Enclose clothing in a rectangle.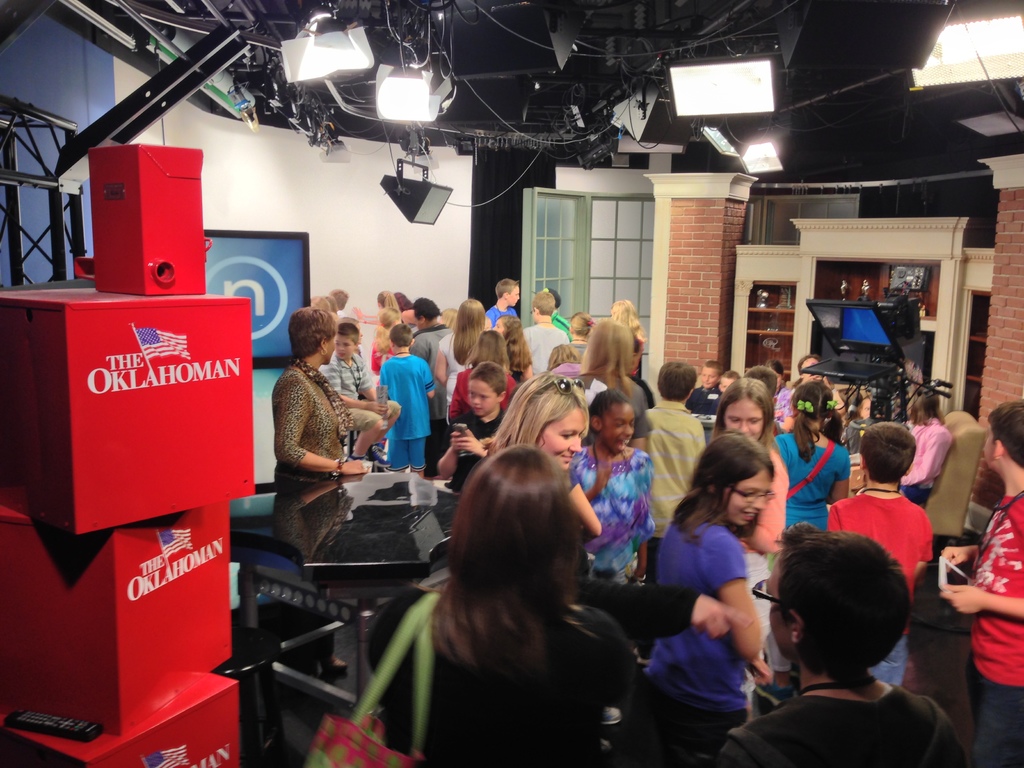
[left=963, top=490, right=1022, bottom=767].
